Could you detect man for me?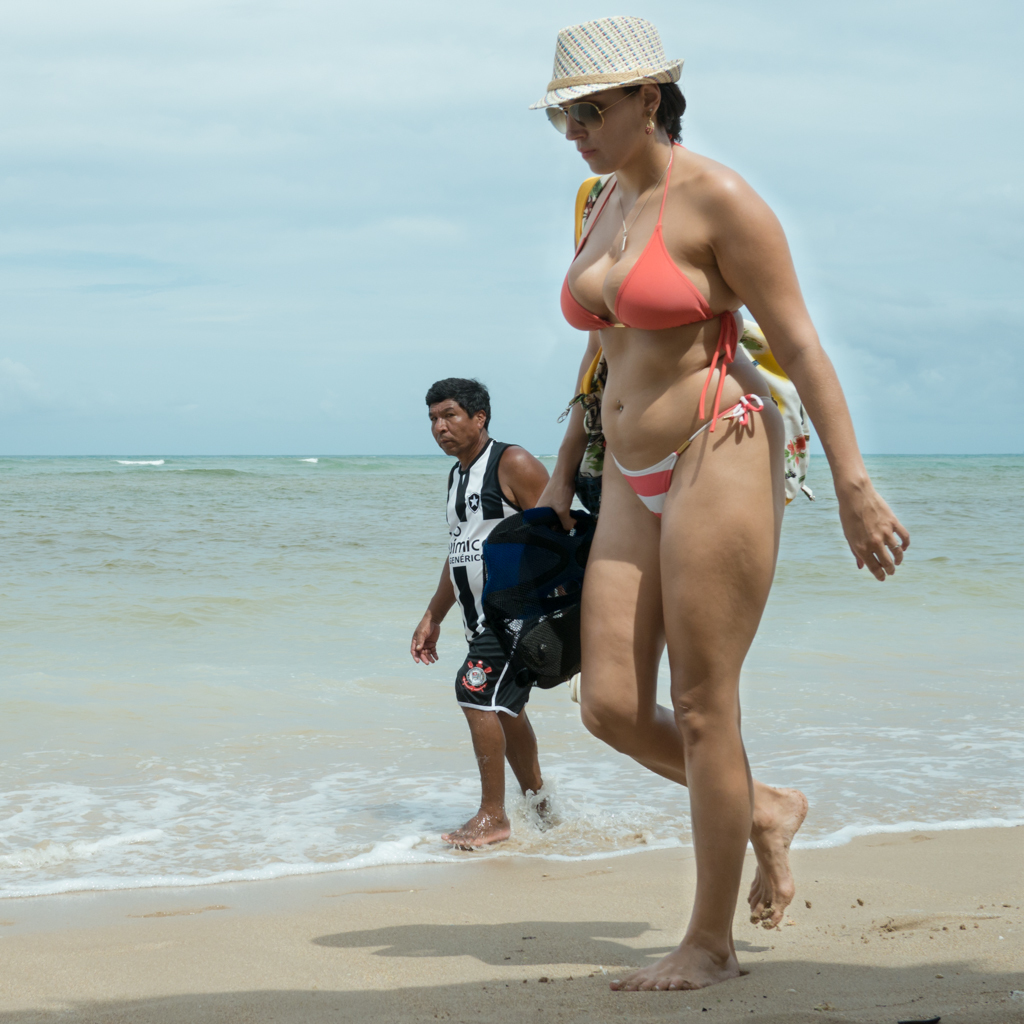
Detection result: crop(415, 371, 555, 849).
